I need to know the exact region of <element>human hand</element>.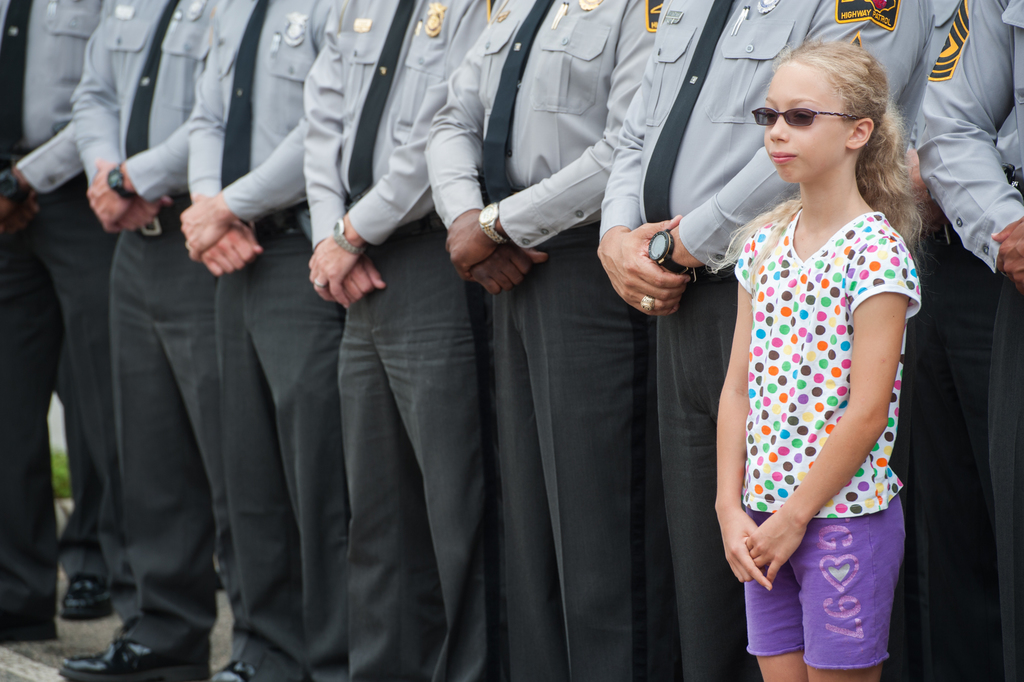
Region: (595, 213, 692, 319).
